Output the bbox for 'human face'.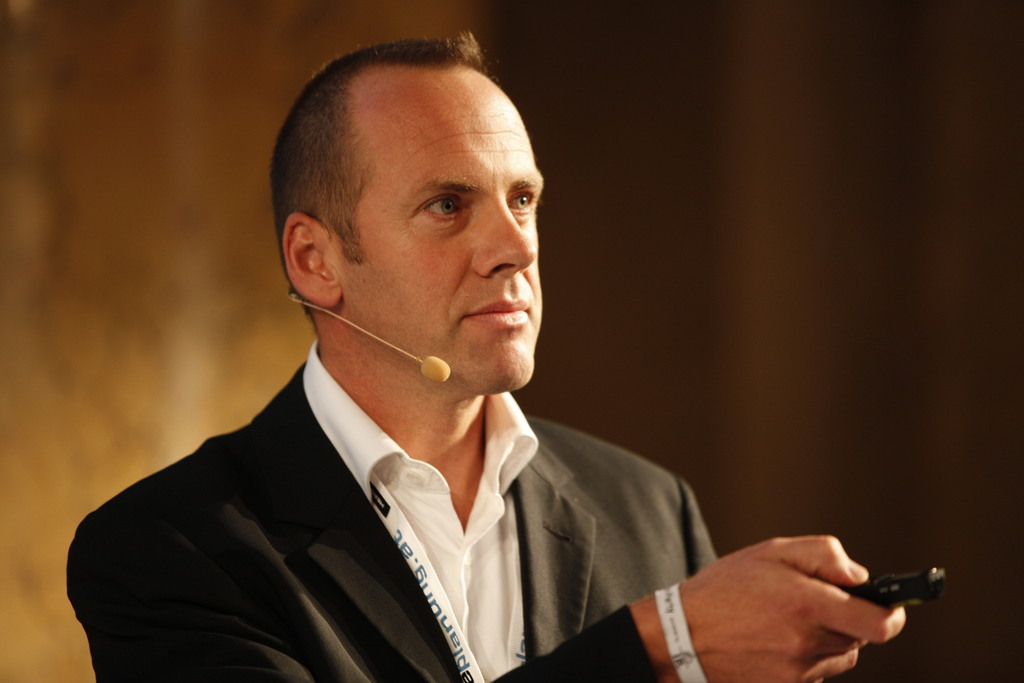
337/64/545/390.
